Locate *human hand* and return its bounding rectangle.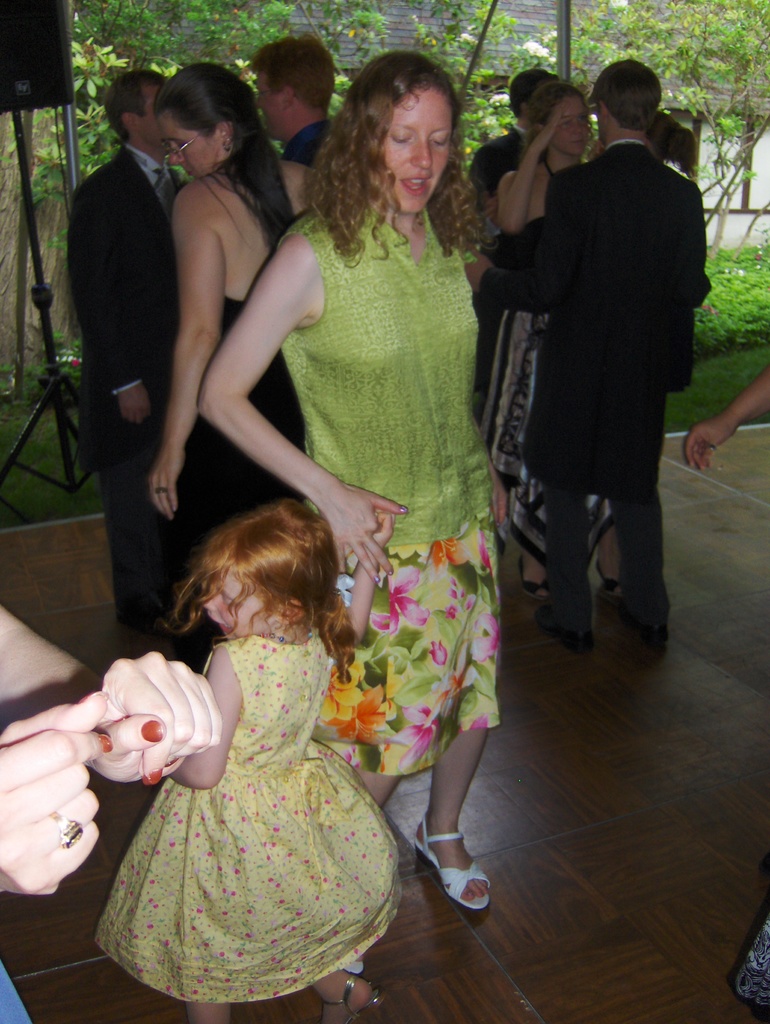
l=490, t=483, r=513, b=524.
